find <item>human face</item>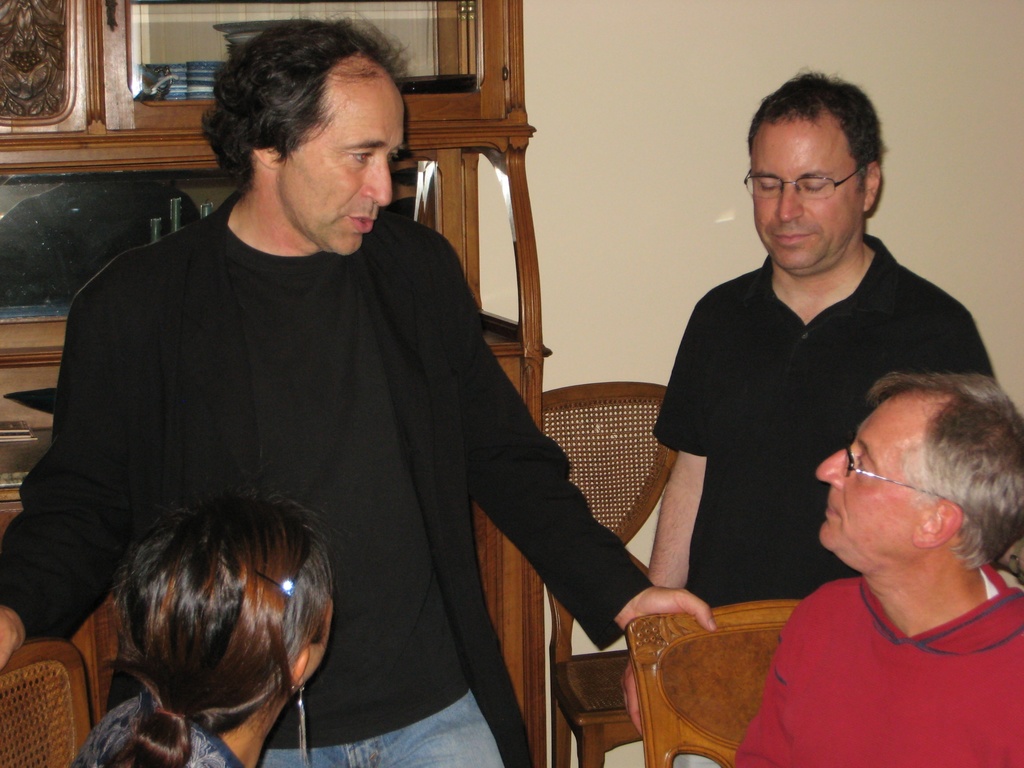
Rect(751, 127, 860, 273)
